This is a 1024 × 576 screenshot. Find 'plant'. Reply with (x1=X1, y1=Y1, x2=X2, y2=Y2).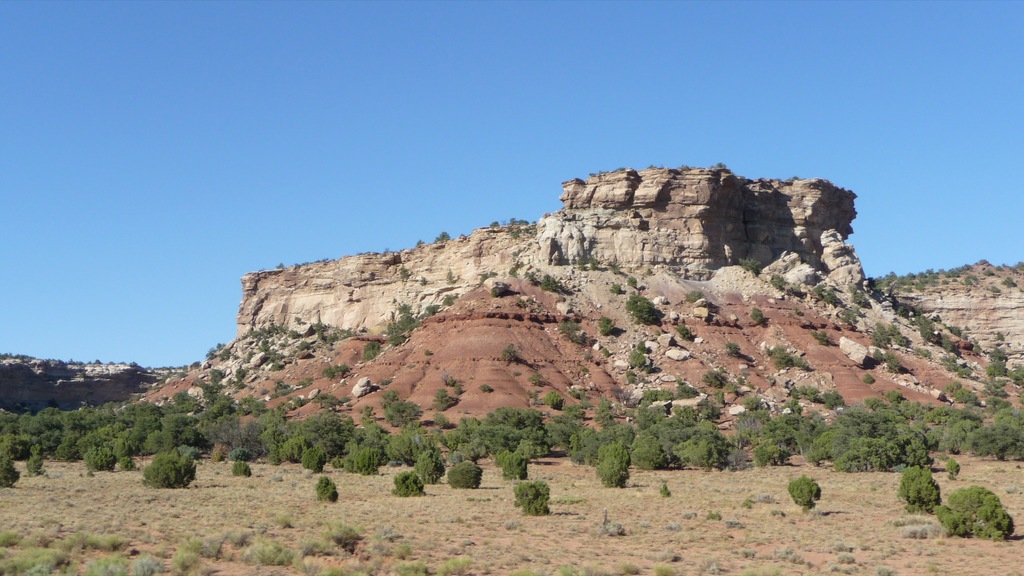
(x1=666, y1=519, x2=681, y2=531).
